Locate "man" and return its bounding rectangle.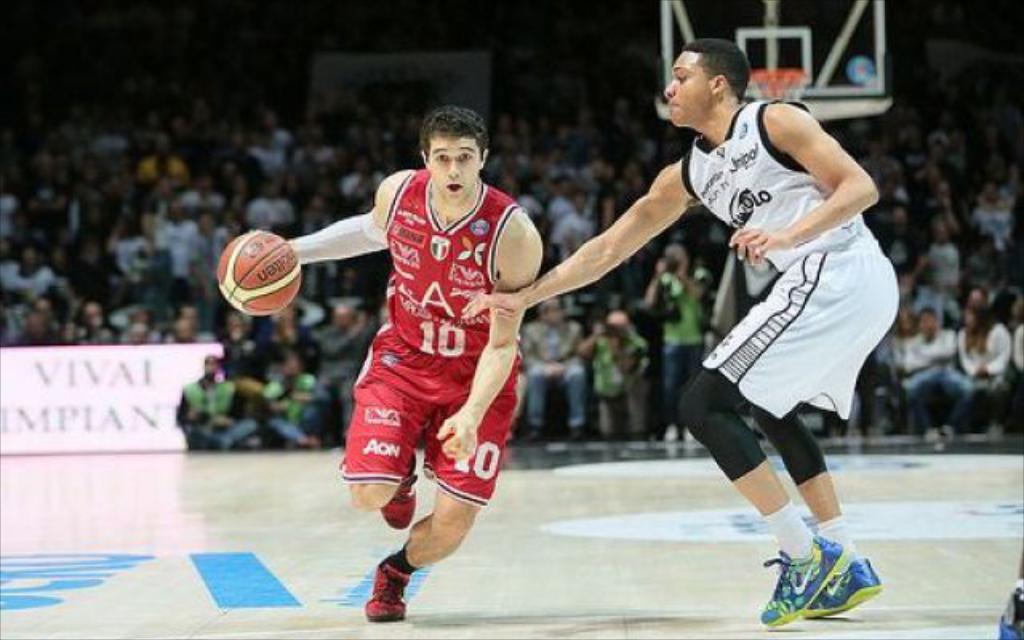
246,112,568,635.
